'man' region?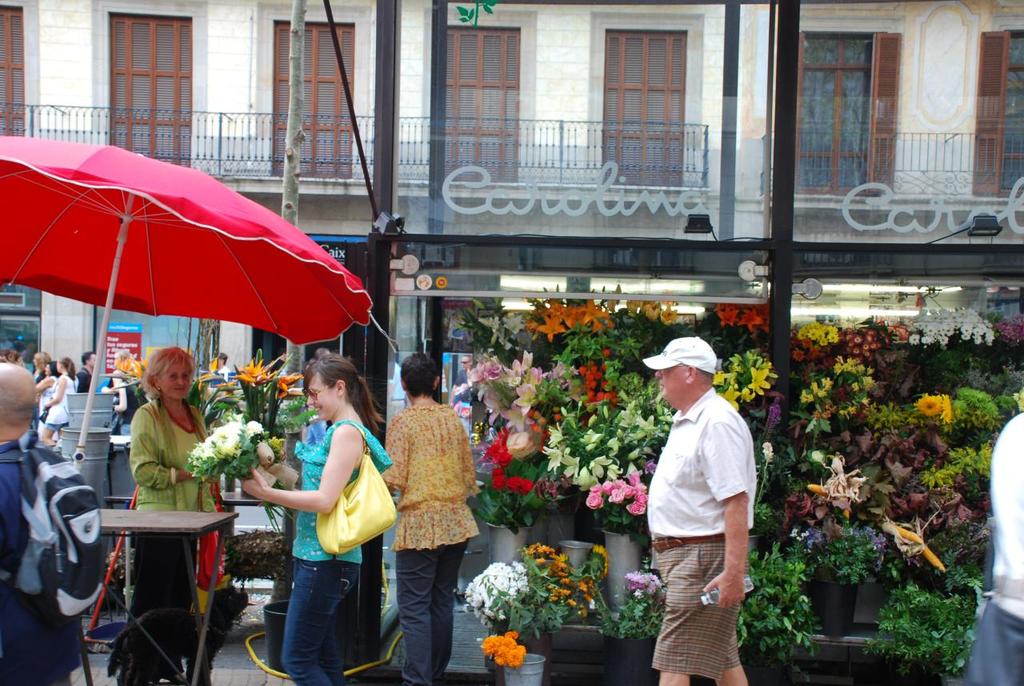
634/325/762/671
